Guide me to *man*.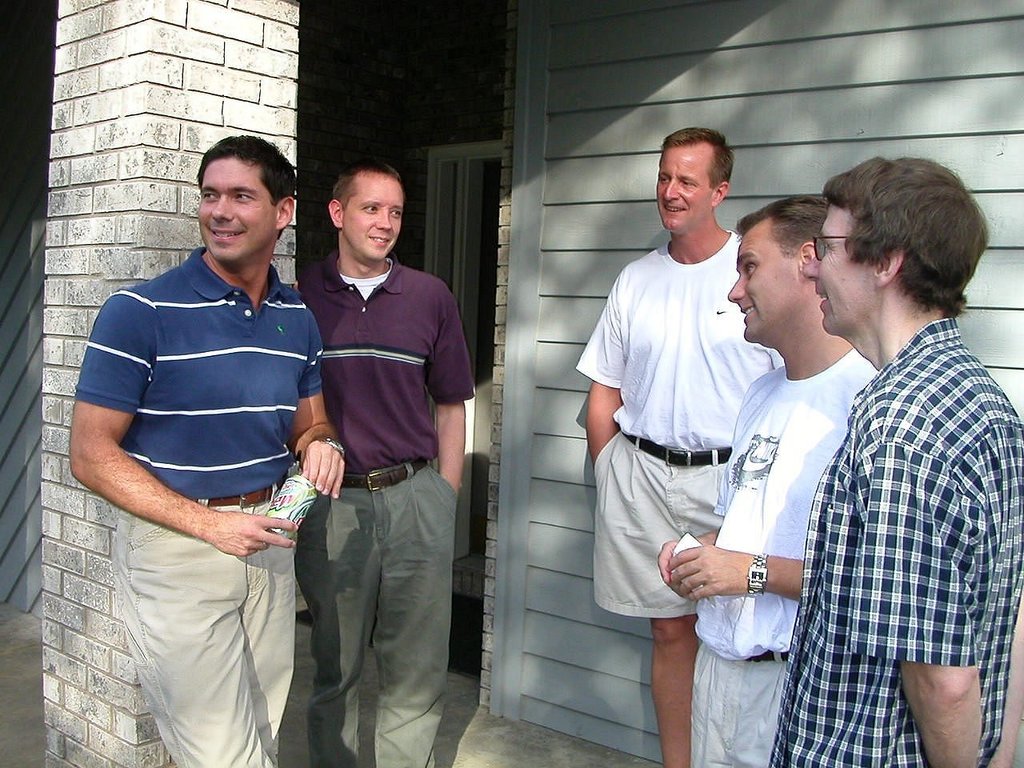
Guidance: 297:161:471:767.
